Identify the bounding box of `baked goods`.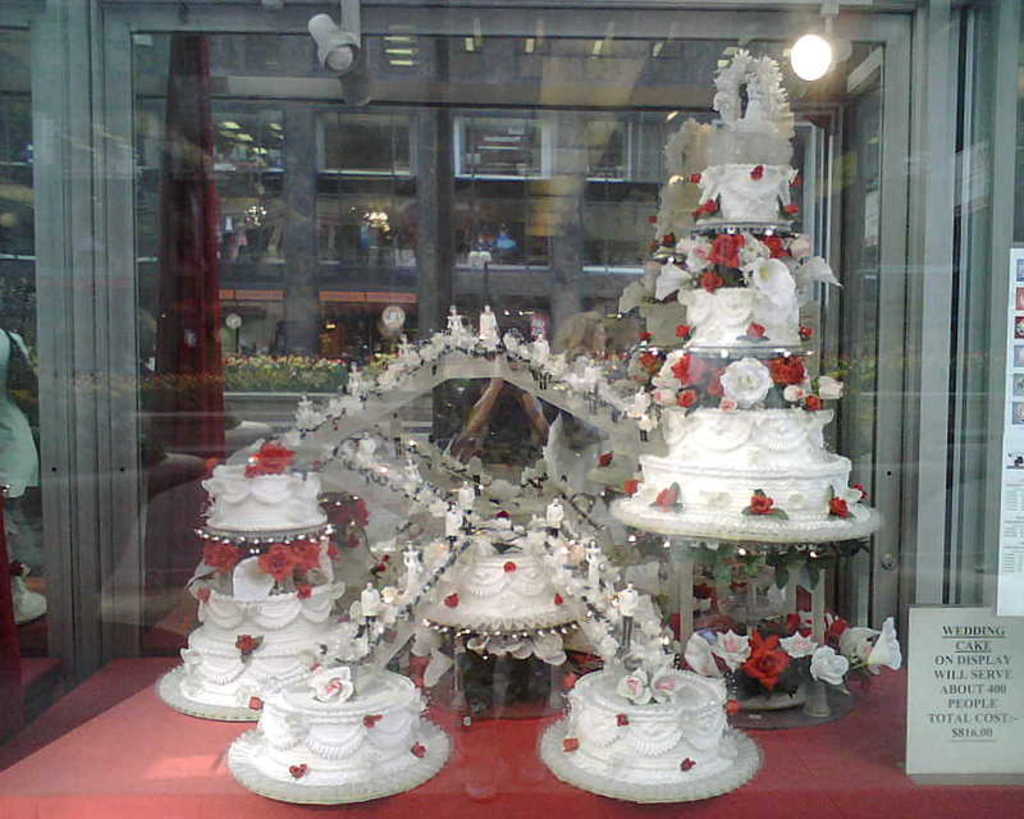
436, 521, 567, 614.
